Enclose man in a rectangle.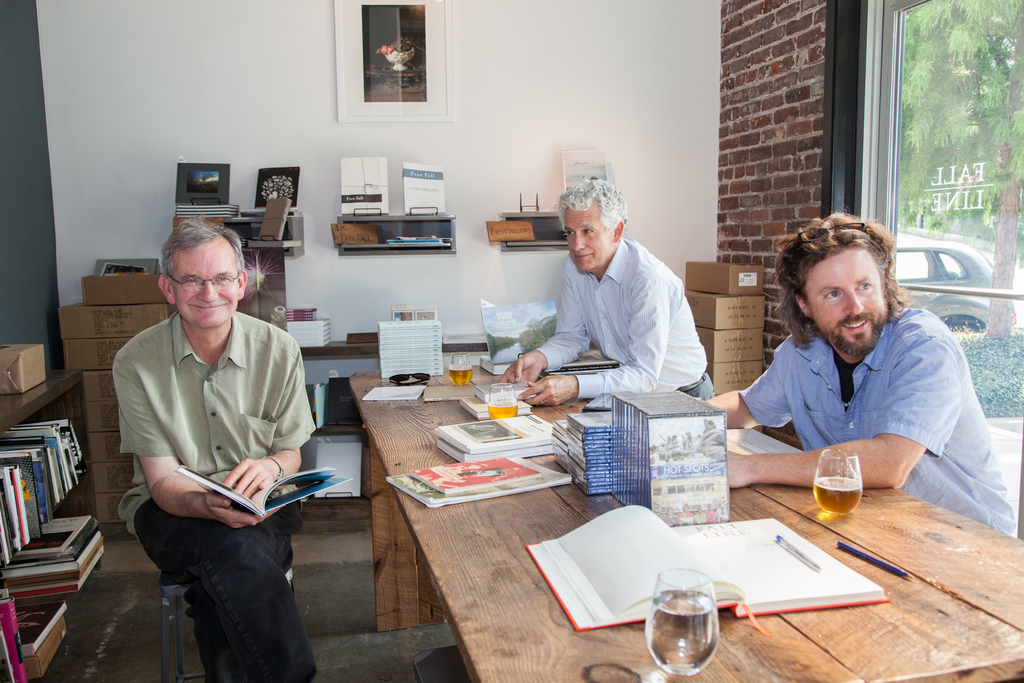
rect(497, 179, 716, 409).
